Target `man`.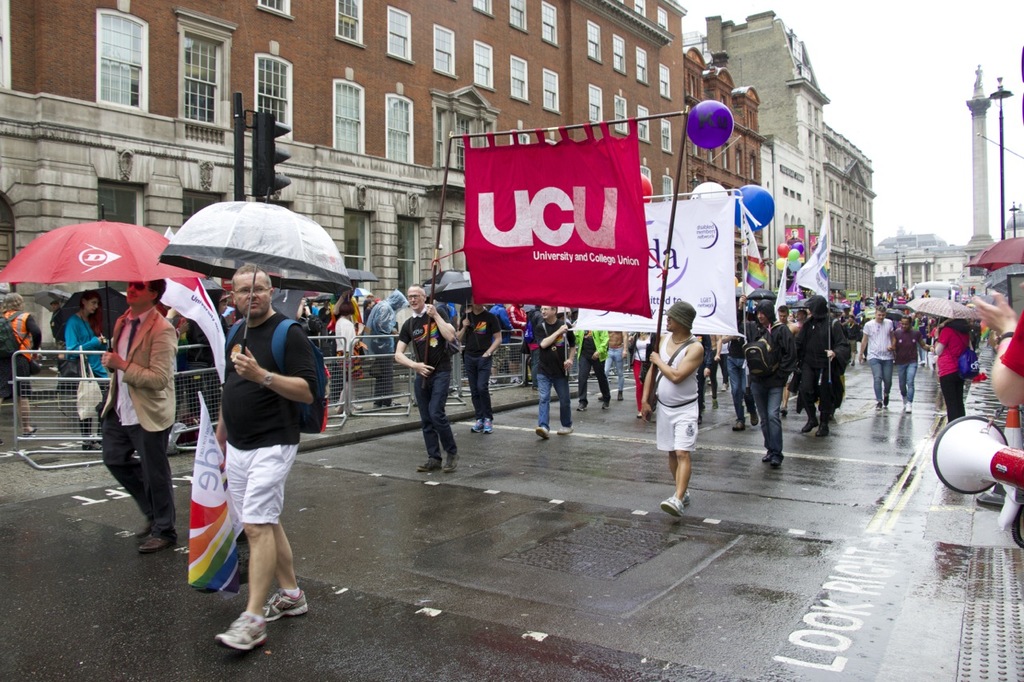
Target region: rect(637, 298, 708, 515).
